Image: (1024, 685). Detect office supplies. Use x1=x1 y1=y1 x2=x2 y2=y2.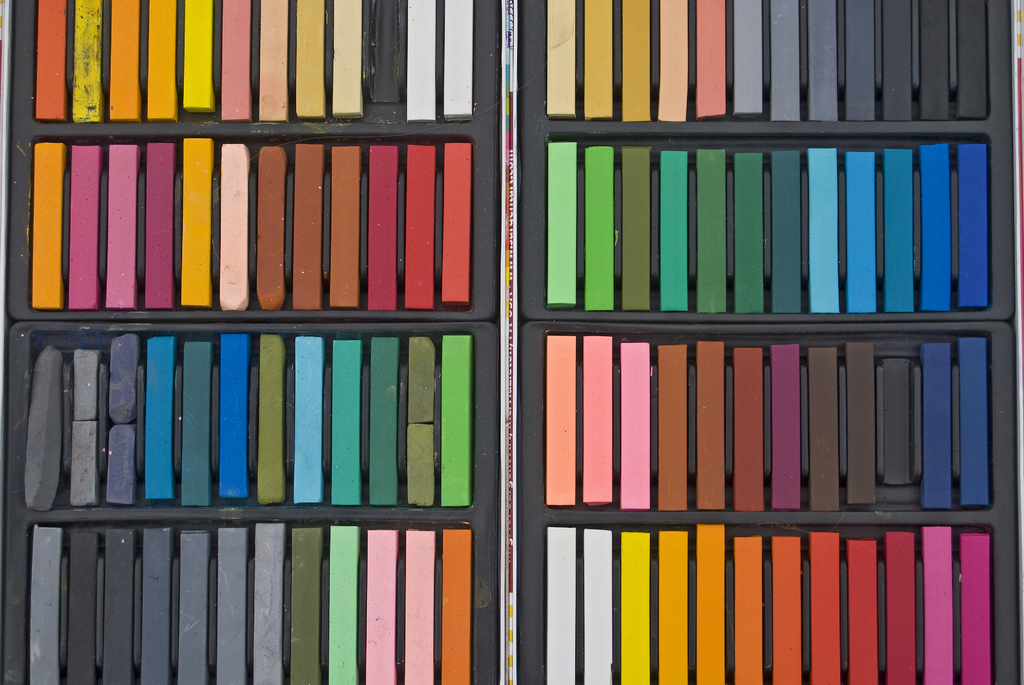
x1=765 y1=152 x2=808 y2=313.
